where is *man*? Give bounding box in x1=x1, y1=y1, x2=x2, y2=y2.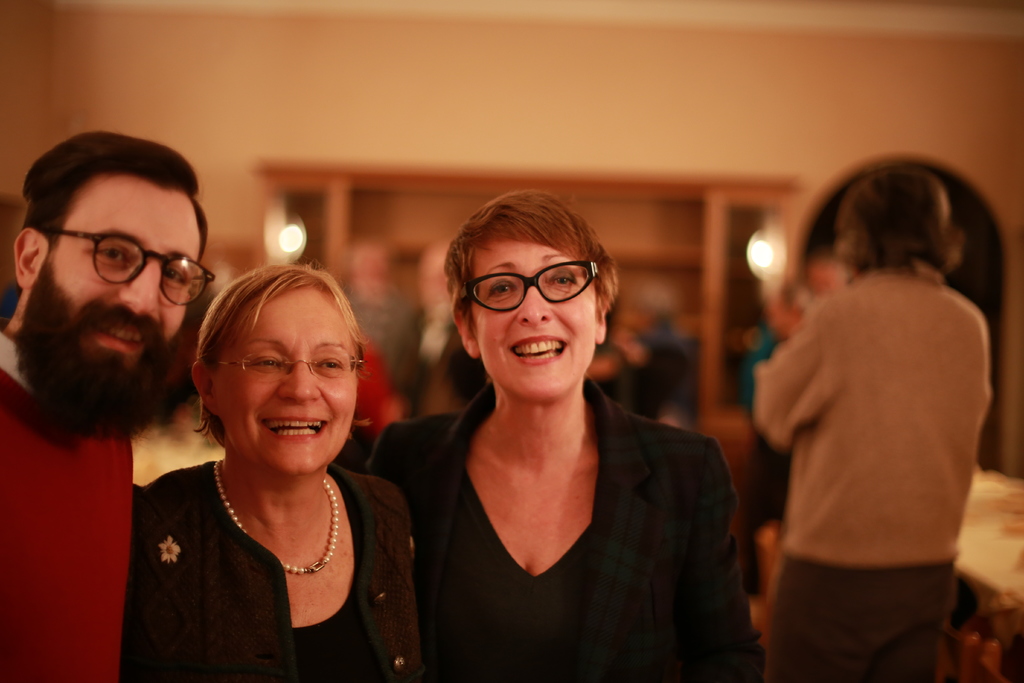
x1=0, y1=131, x2=242, y2=605.
